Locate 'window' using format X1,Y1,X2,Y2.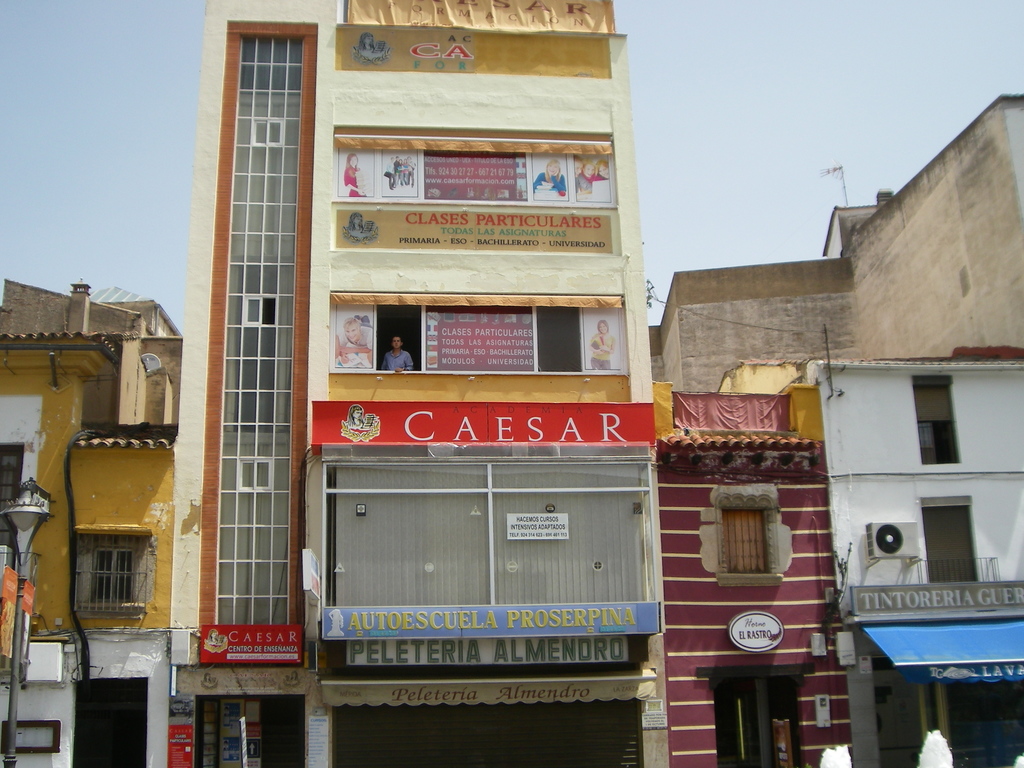
66,521,140,633.
